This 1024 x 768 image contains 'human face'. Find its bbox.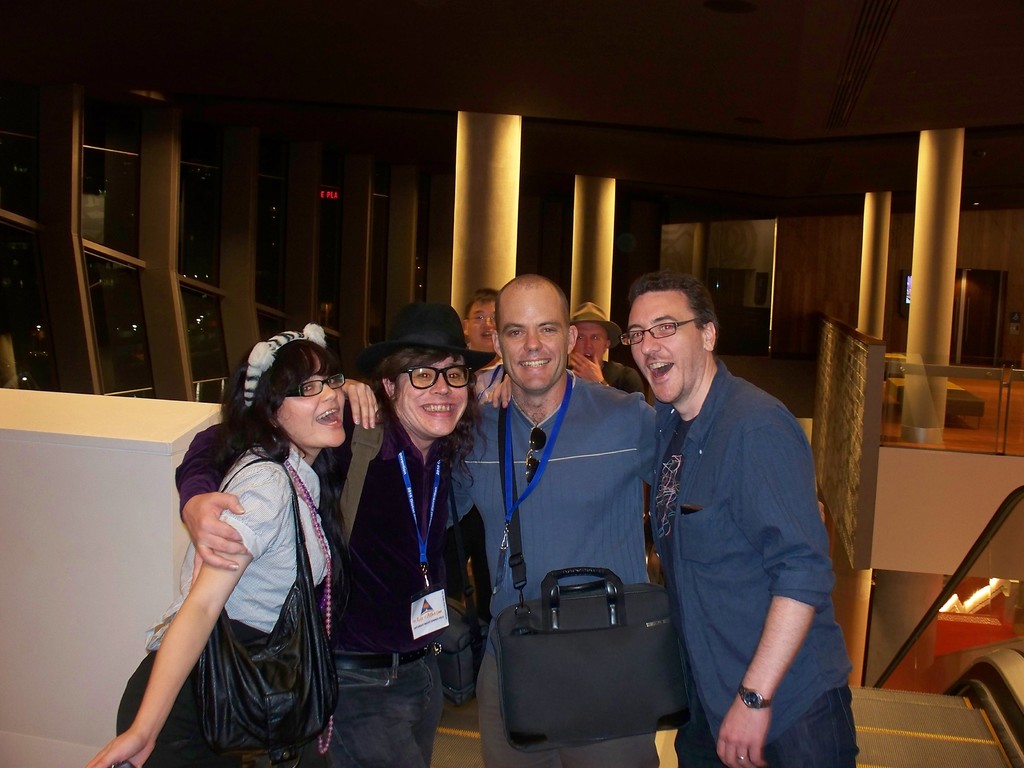
(x1=632, y1=291, x2=707, y2=410).
